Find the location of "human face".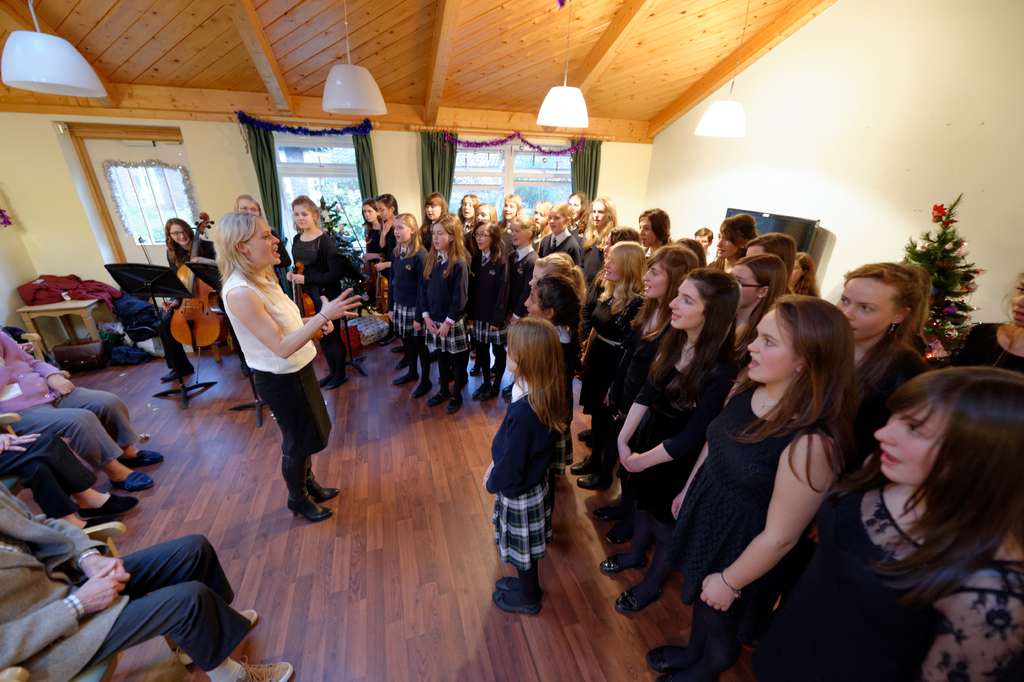
Location: 397:223:413:242.
